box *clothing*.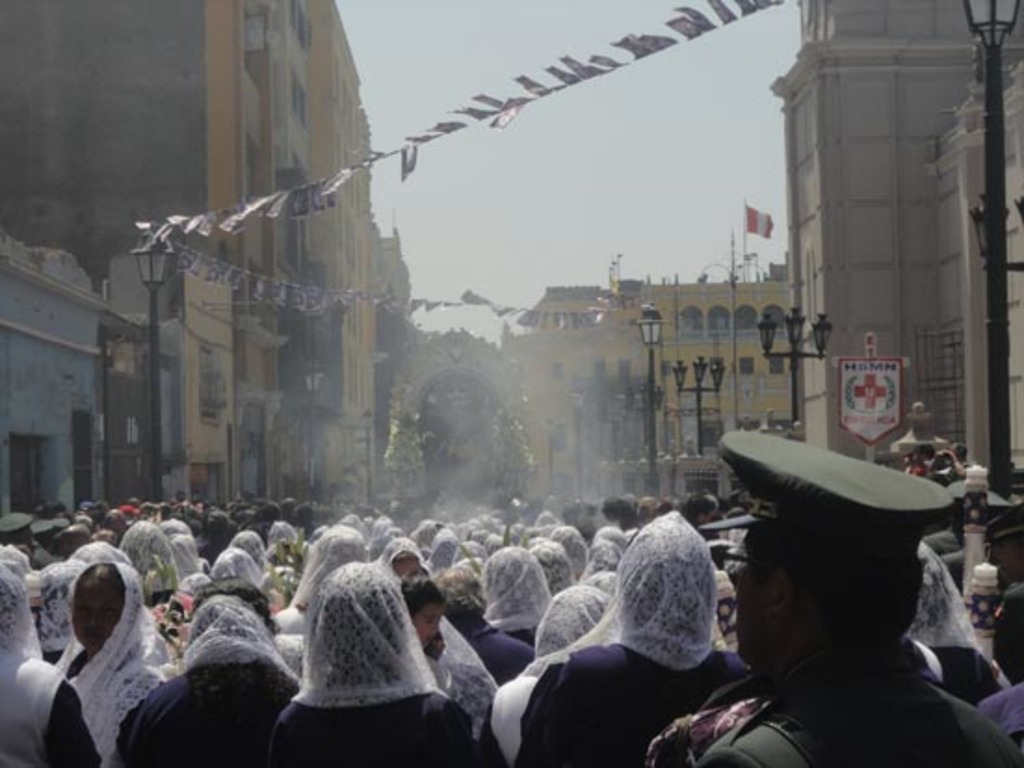
l=46, t=630, r=160, b=762.
